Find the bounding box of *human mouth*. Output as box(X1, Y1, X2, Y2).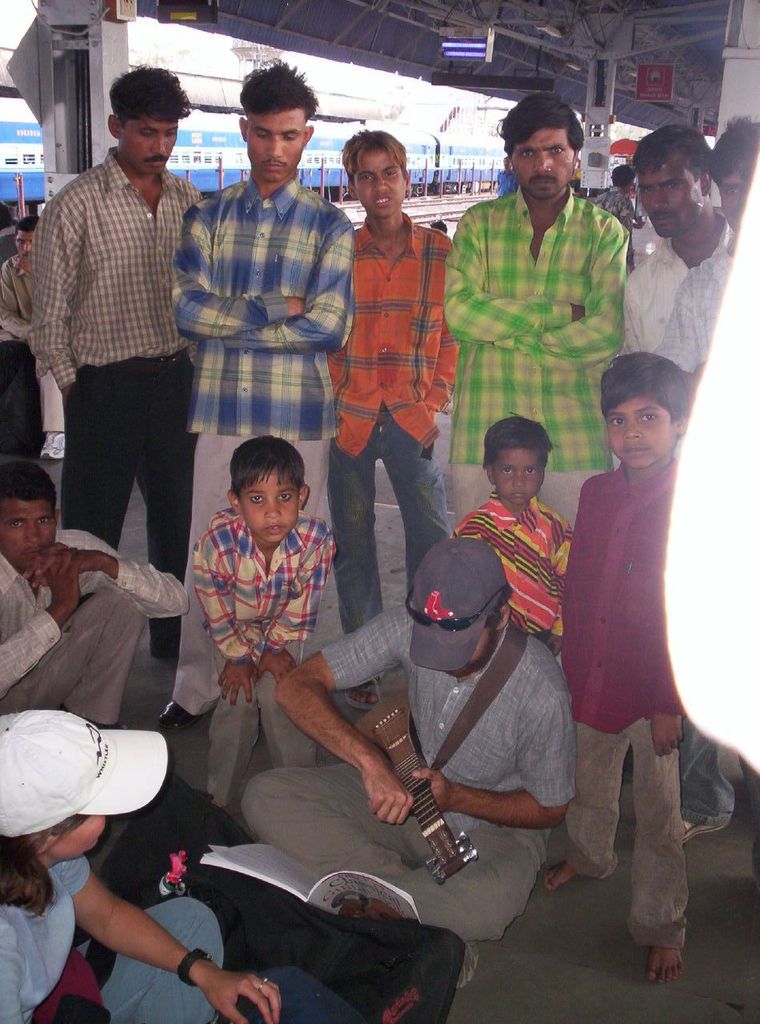
box(628, 449, 646, 452).
